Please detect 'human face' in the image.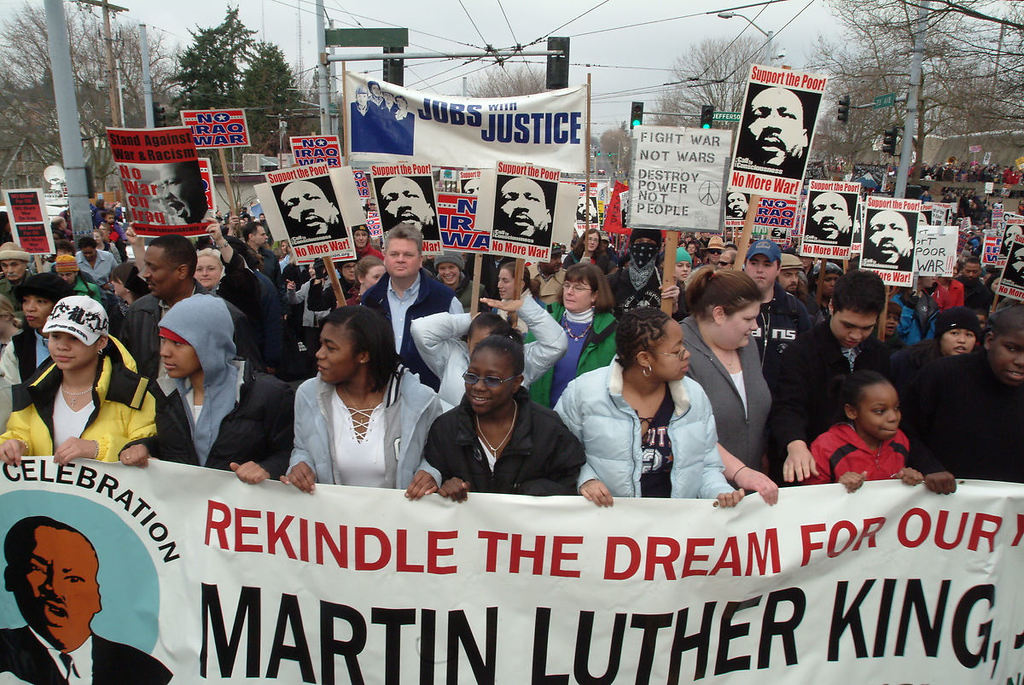
rect(193, 254, 219, 287).
